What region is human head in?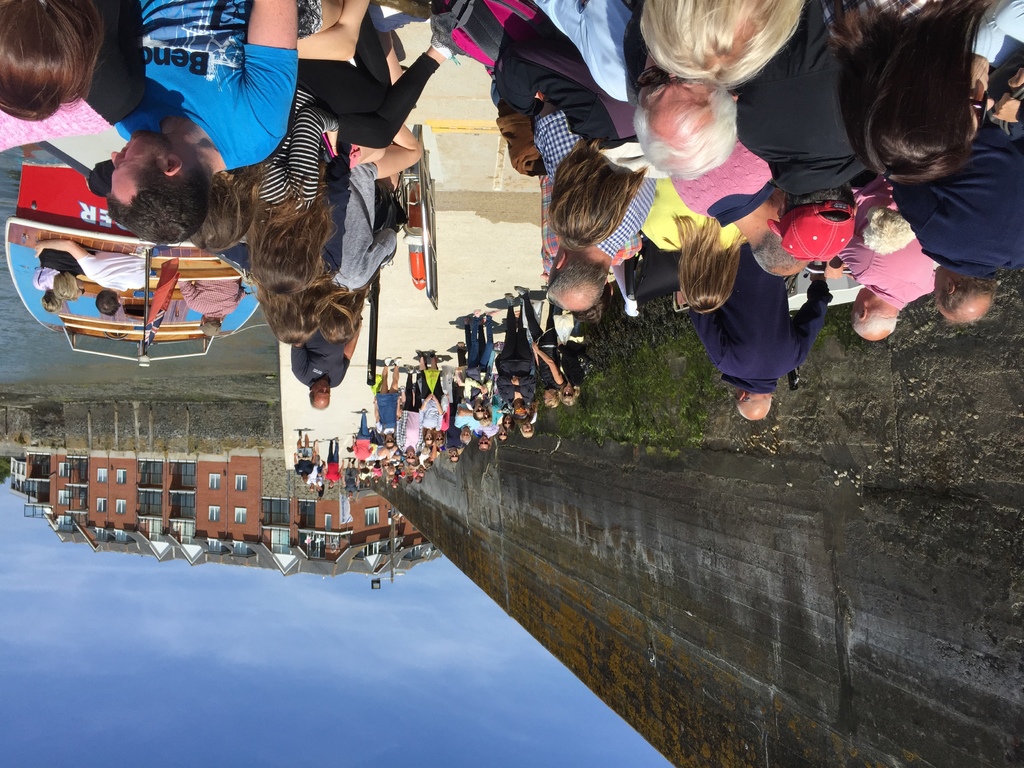
detection(934, 268, 996, 323).
